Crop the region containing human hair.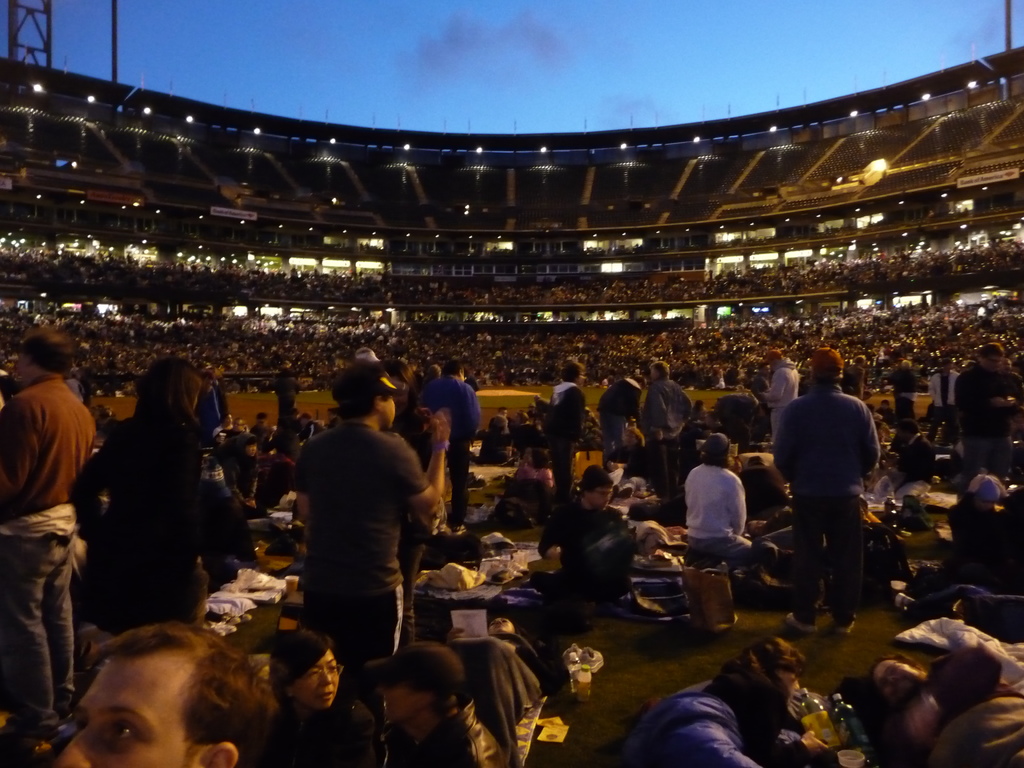
Crop region: (700, 667, 792, 753).
